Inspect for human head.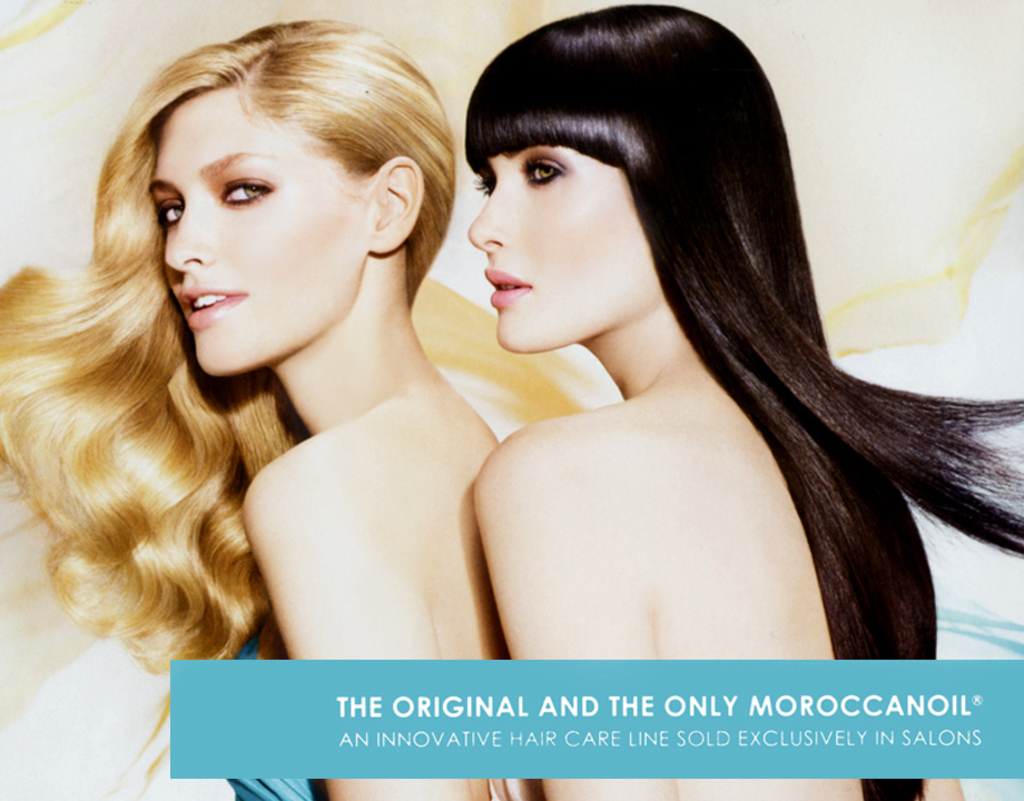
Inspection: (99, 19, 442, 363).
